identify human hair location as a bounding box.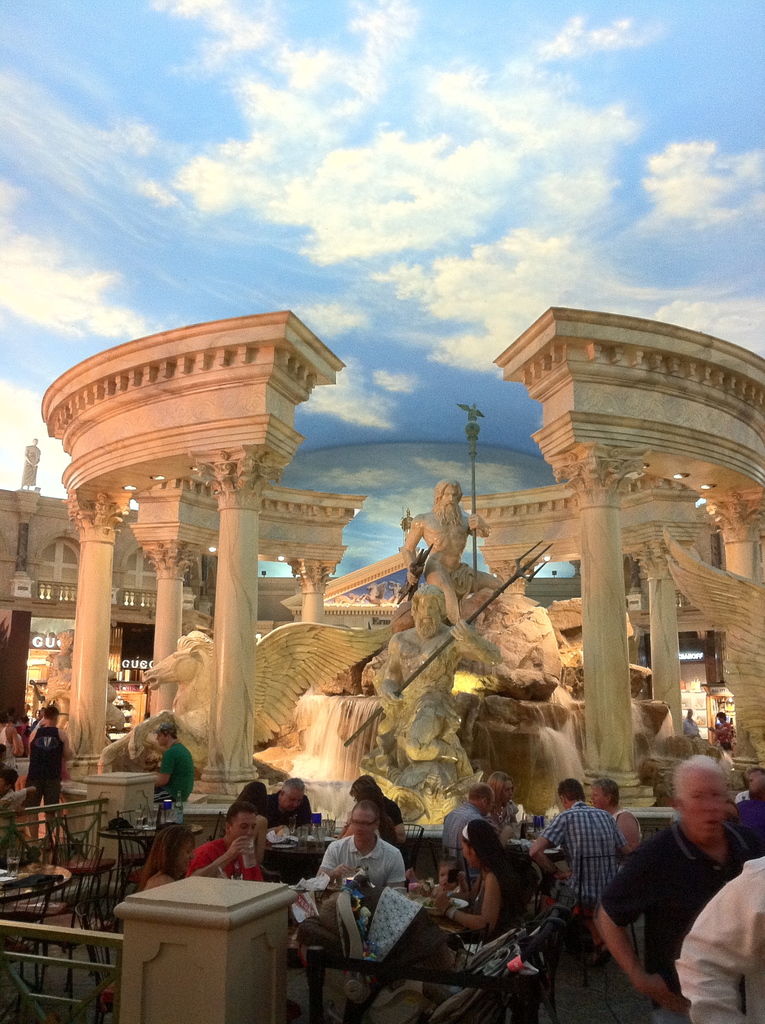
[x1=43, y1=705, x2=59, y2=721].
